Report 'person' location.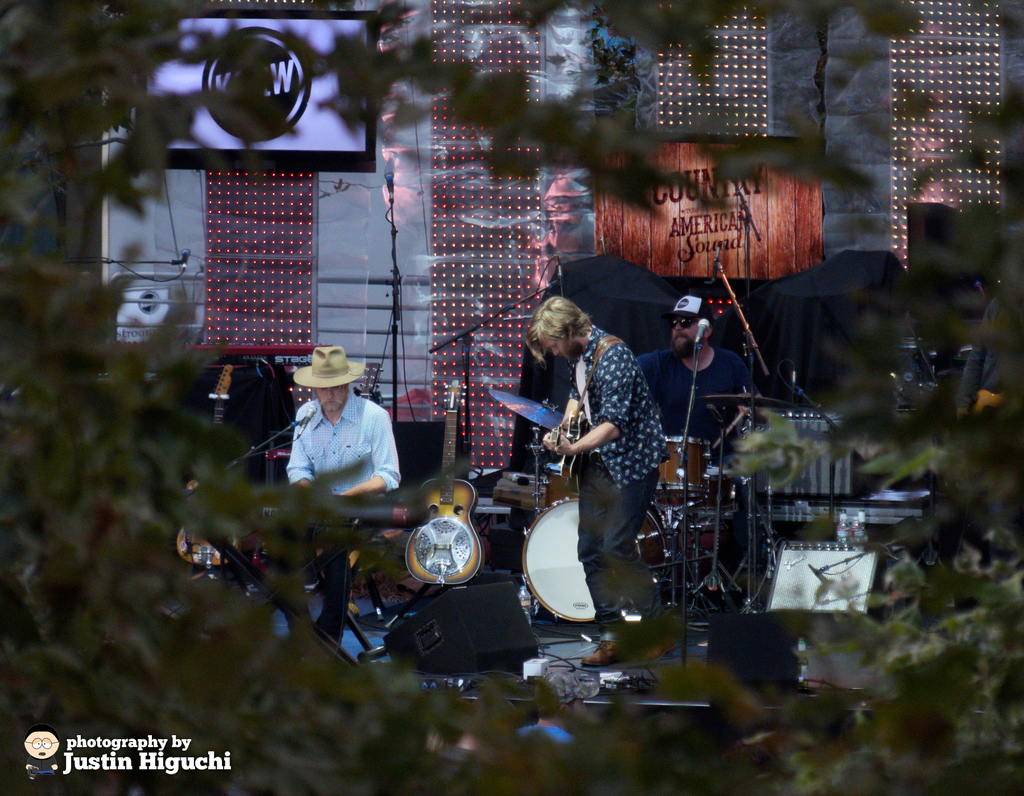
Report: [285,347,403,650].
